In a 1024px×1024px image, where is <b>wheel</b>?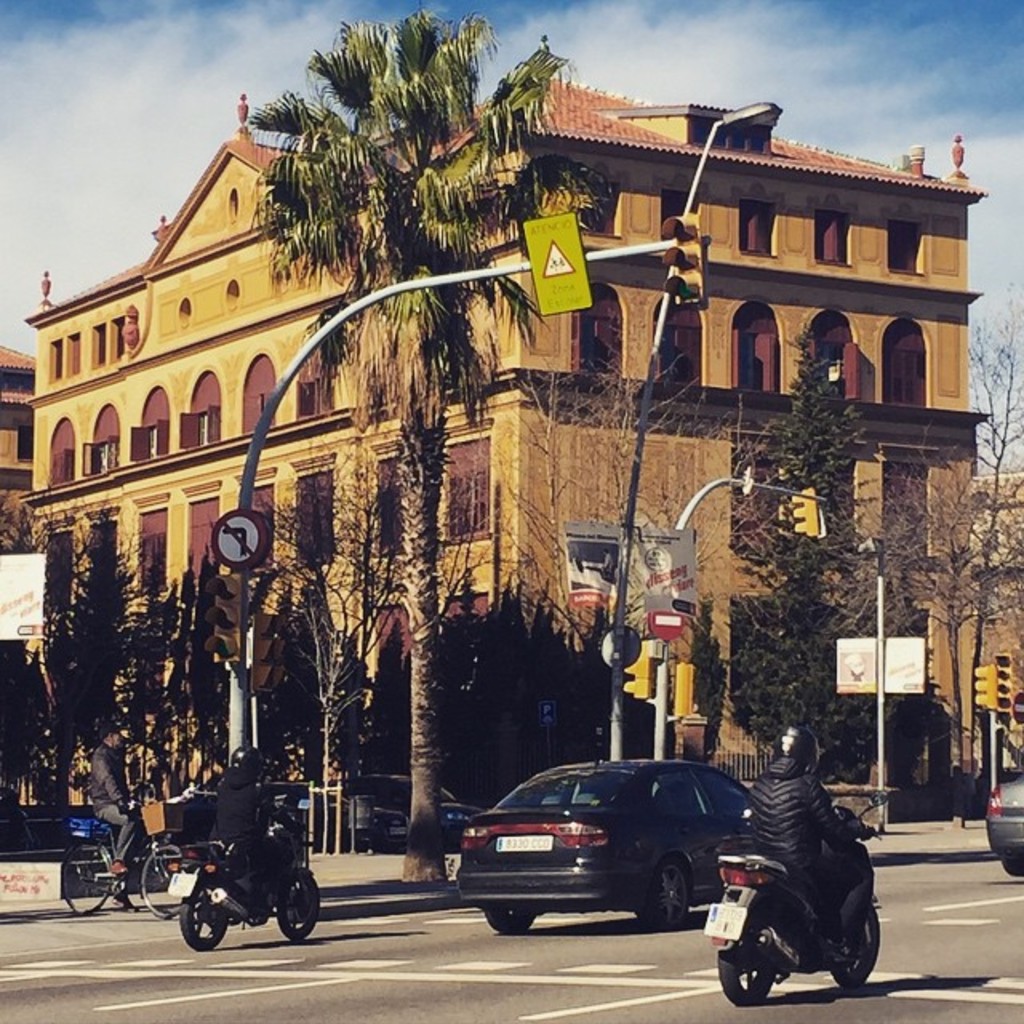
51,837,109,917.
